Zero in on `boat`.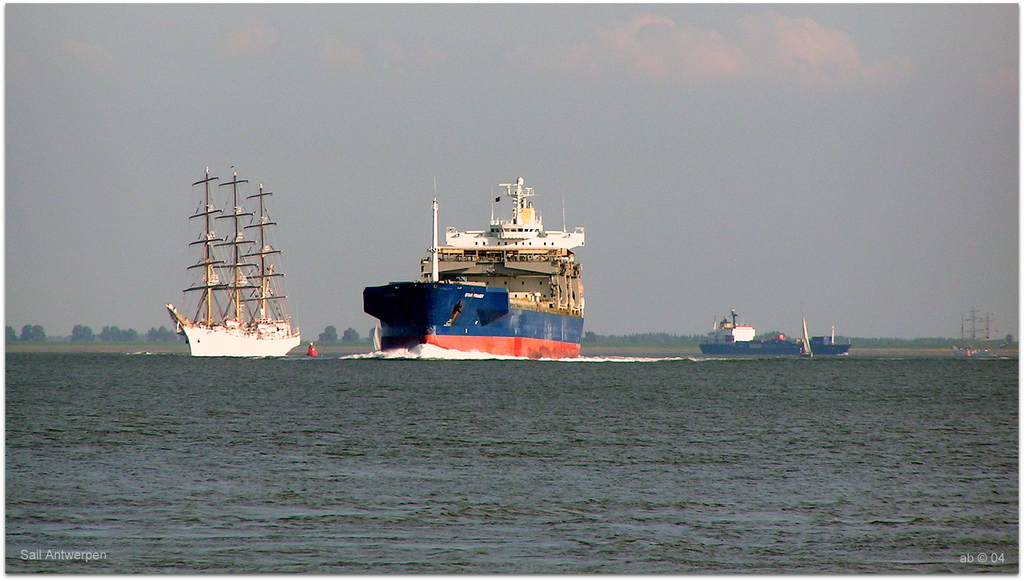
Zeroed in: box=[305, 341, 317, 359].
